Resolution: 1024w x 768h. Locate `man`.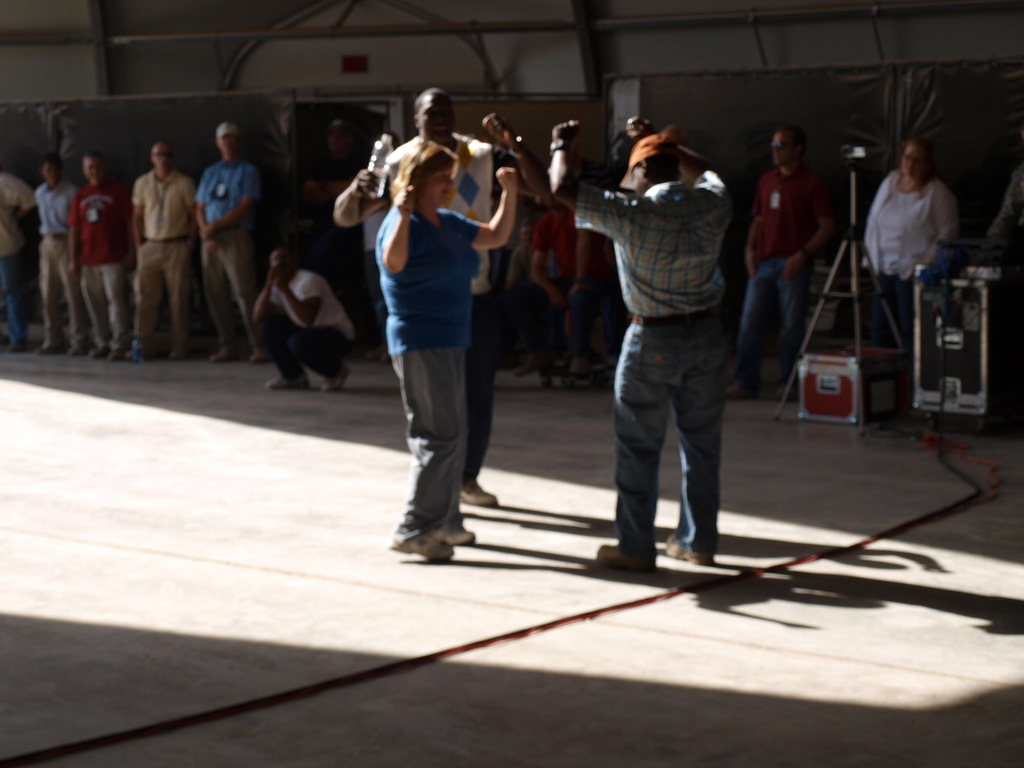
[327, 85, 550, 486].
